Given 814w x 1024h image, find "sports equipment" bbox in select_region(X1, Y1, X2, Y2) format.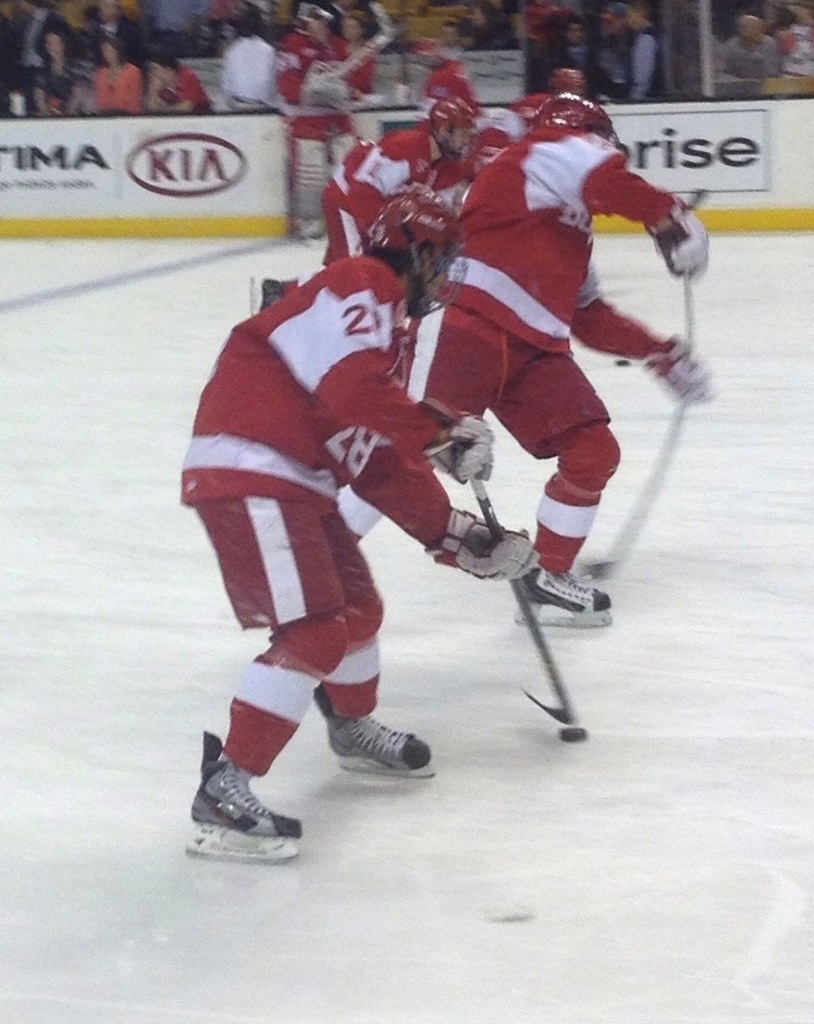
select_region(441, 496, 534, 574).
